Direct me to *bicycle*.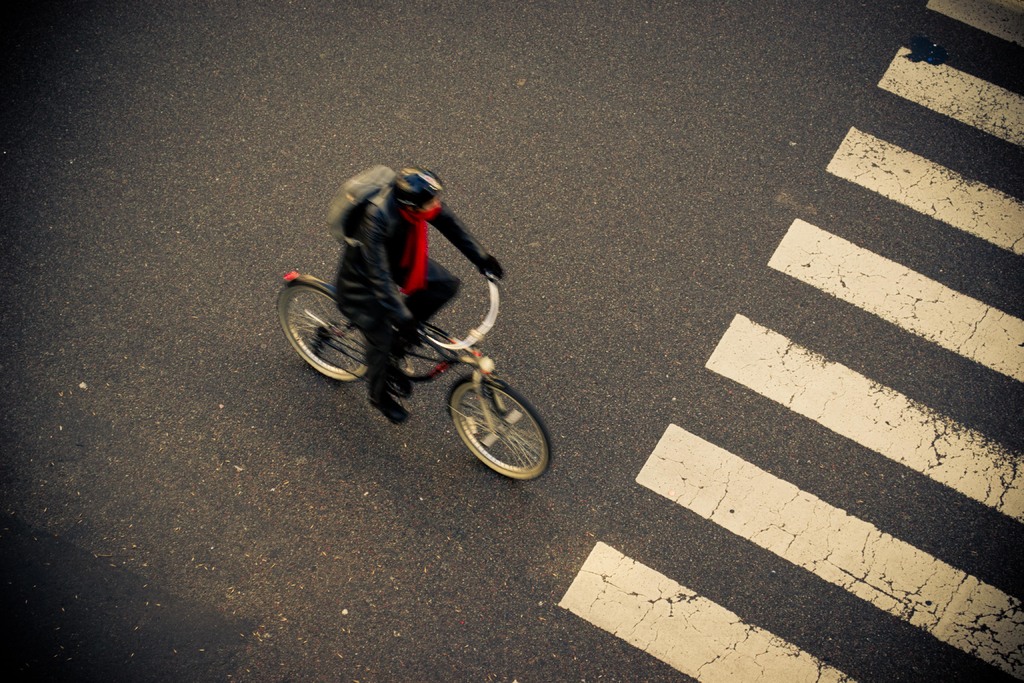
Direction: BBox(284, 276, 552, 479).
